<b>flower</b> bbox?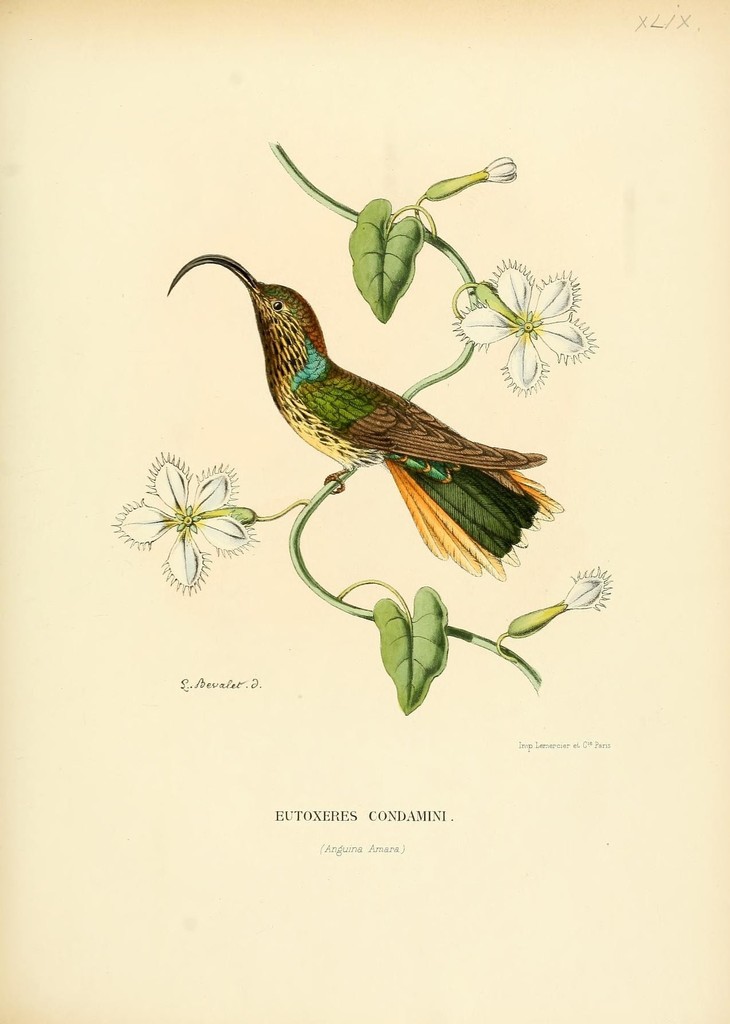
[424, 158, 517, 202]
